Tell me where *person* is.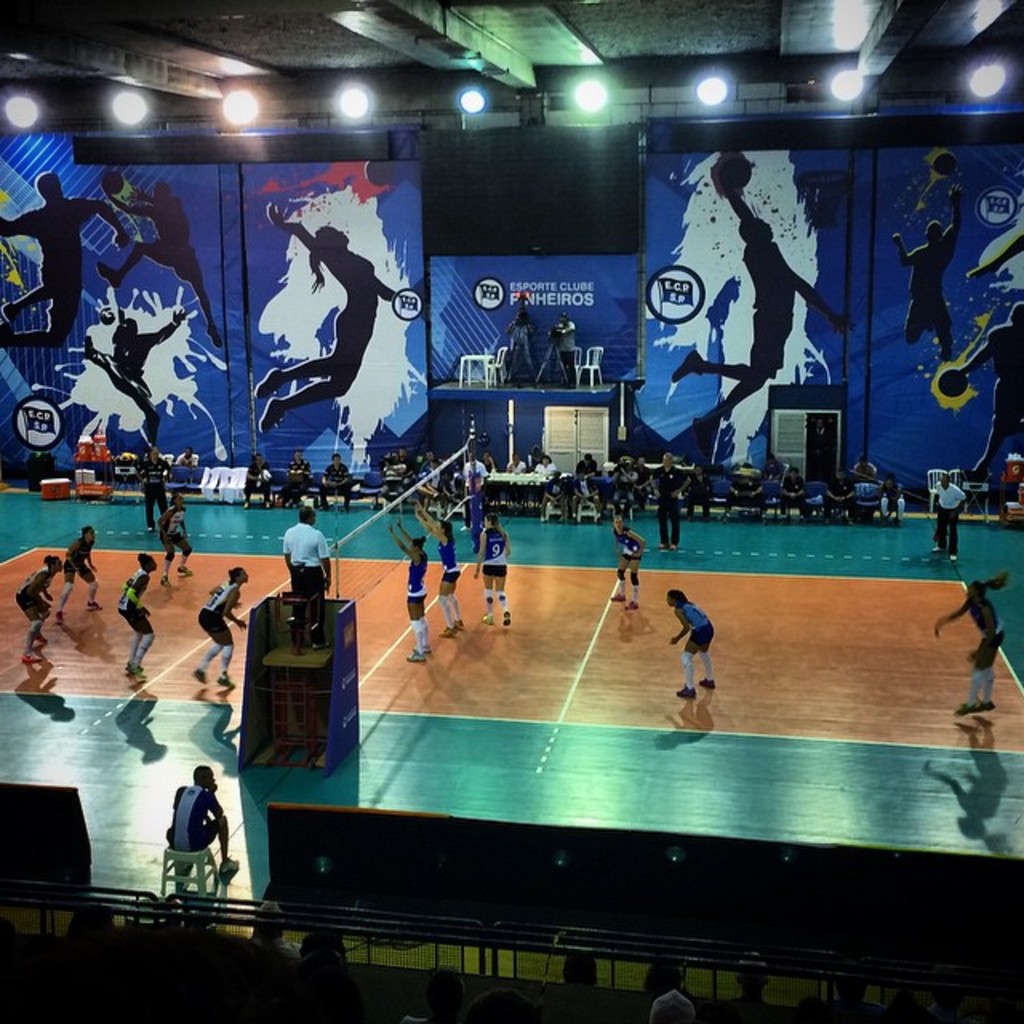
*person* is at {"left": 235, "top": 453, "right": 283, "bottom": 515}.
